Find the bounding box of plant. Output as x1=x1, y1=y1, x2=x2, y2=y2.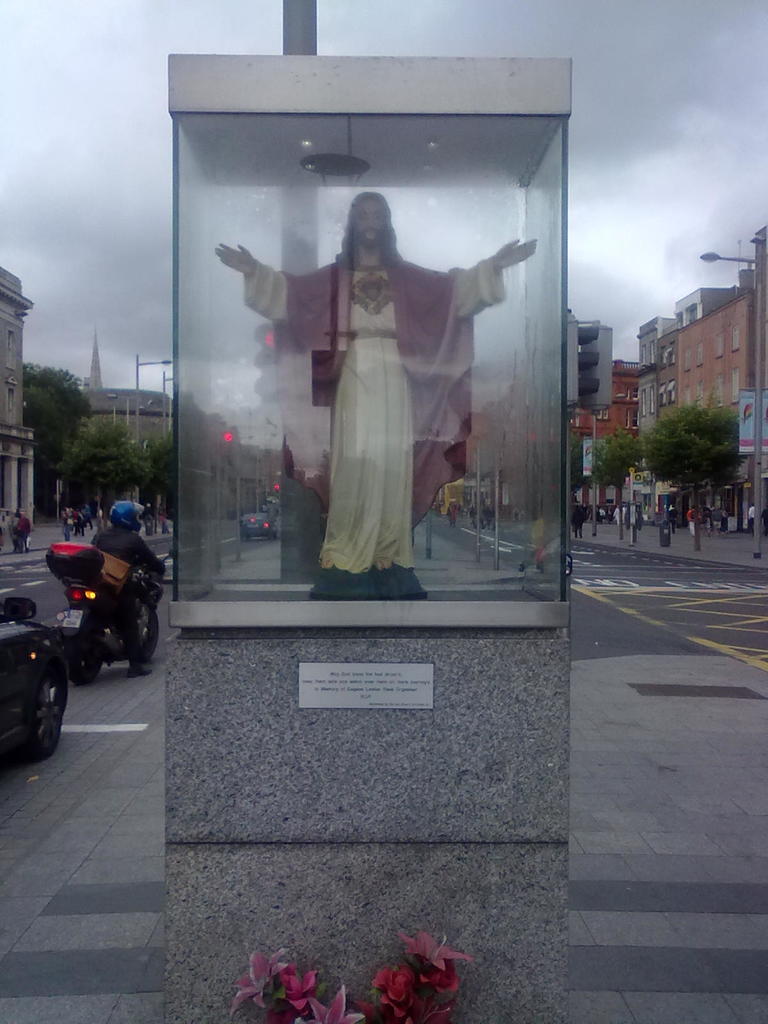
x1=23, y1=378, x2=79, y2=524.
